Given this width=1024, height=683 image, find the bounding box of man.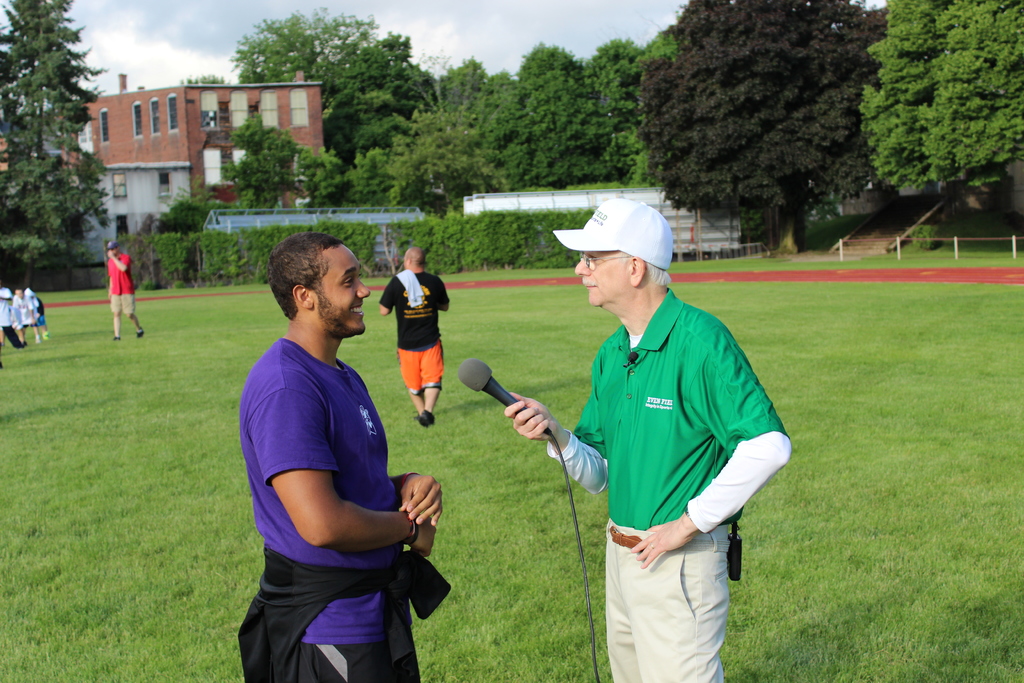
[501,199,792,682].
